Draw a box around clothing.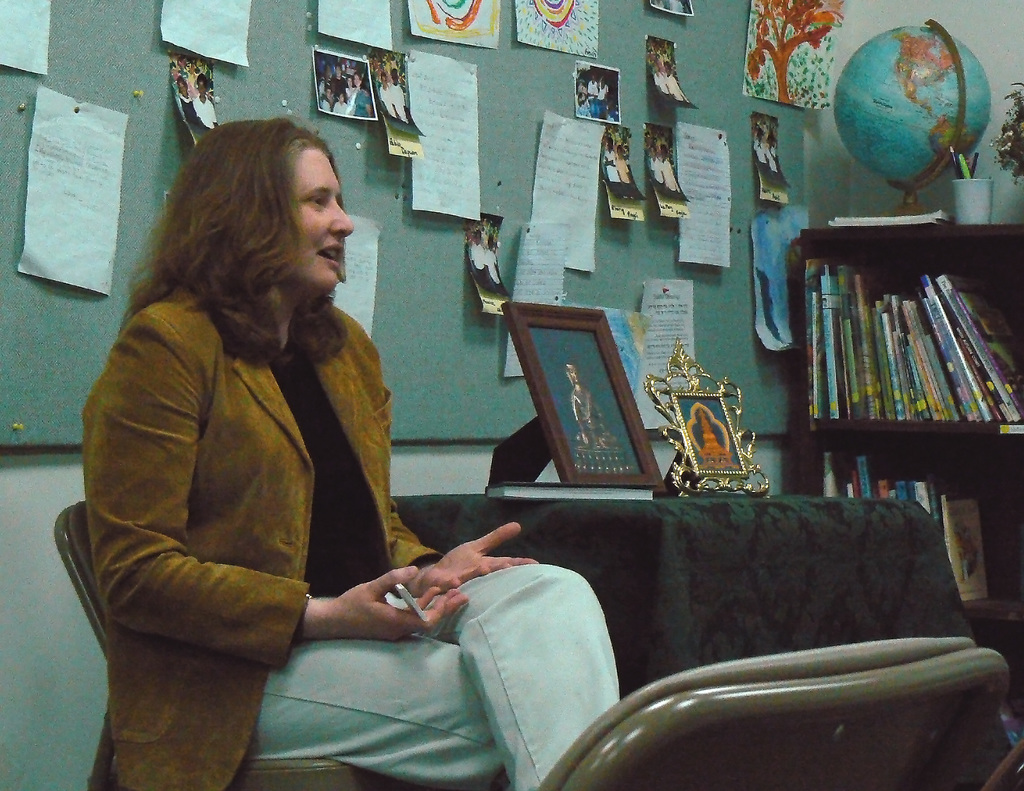
x1=650, y1=158, x2=662, y2=191.
